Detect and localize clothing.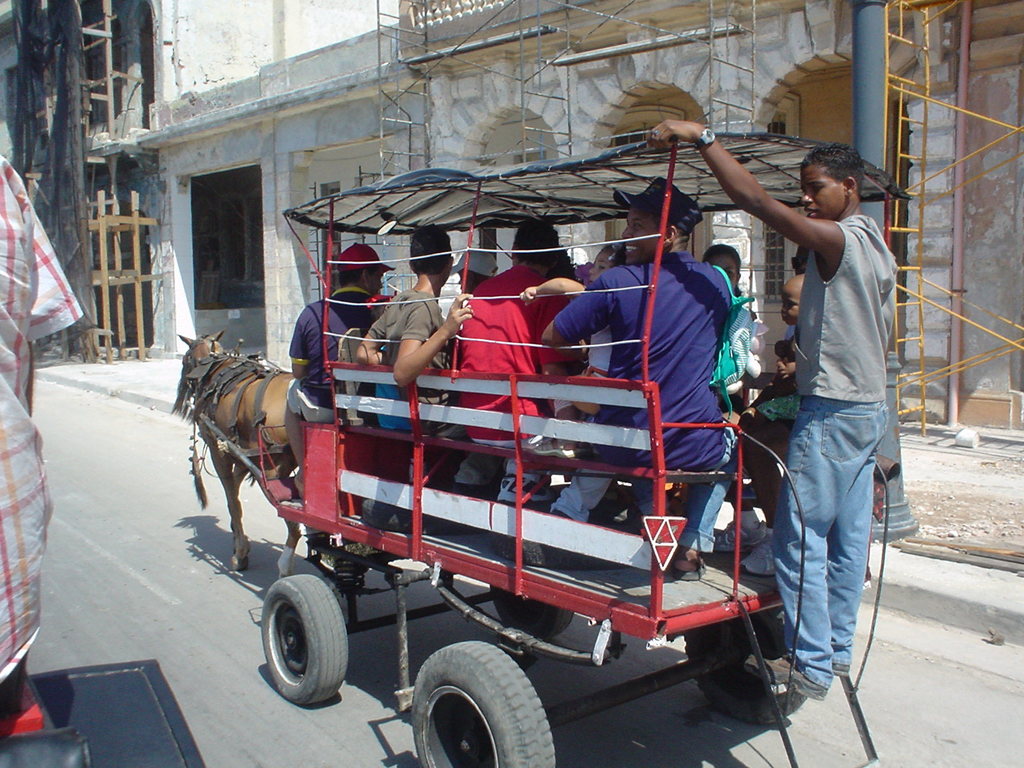
Localized at crop(557, 248, 733, 468).
